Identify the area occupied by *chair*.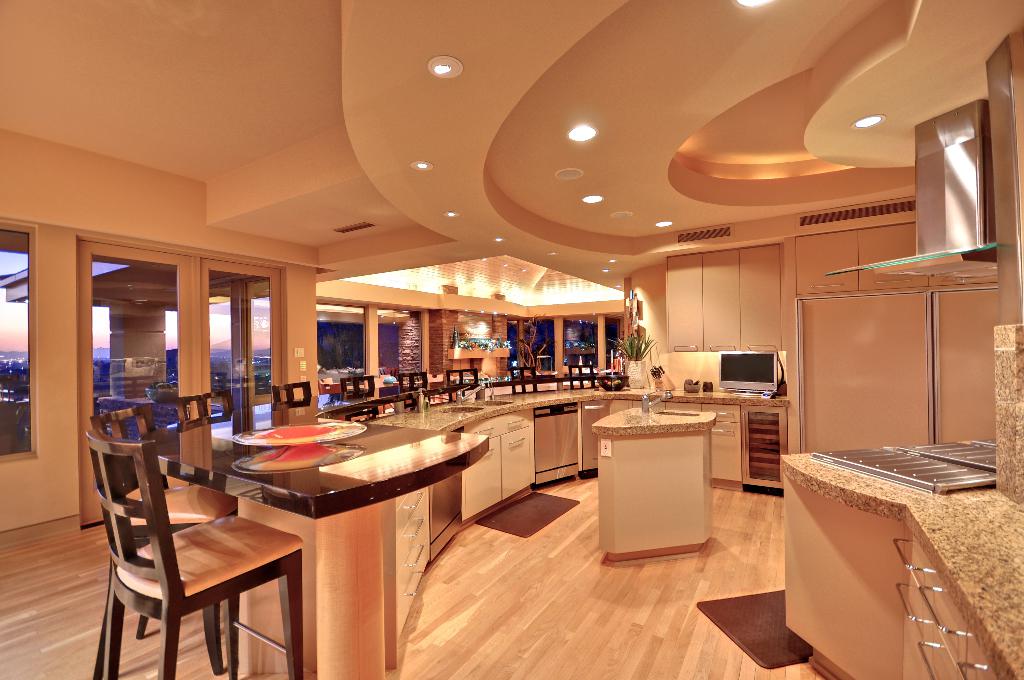
Area: <bbox>86, 401, 243, 679</bbox>.
